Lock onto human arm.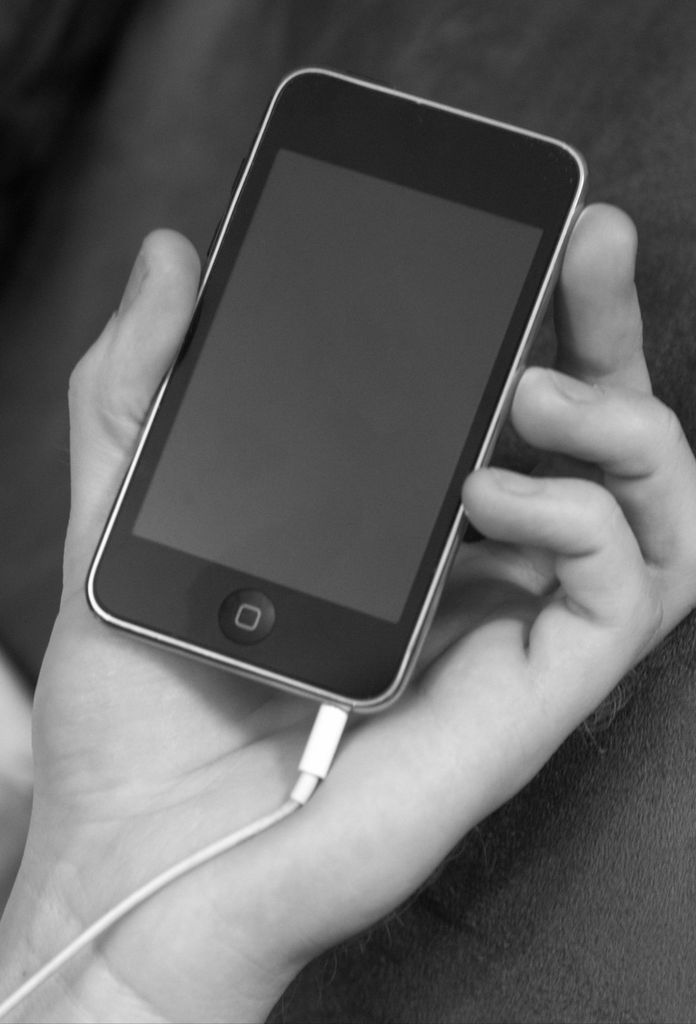
Locked: bbox=[0, 196, 692, 1023].
